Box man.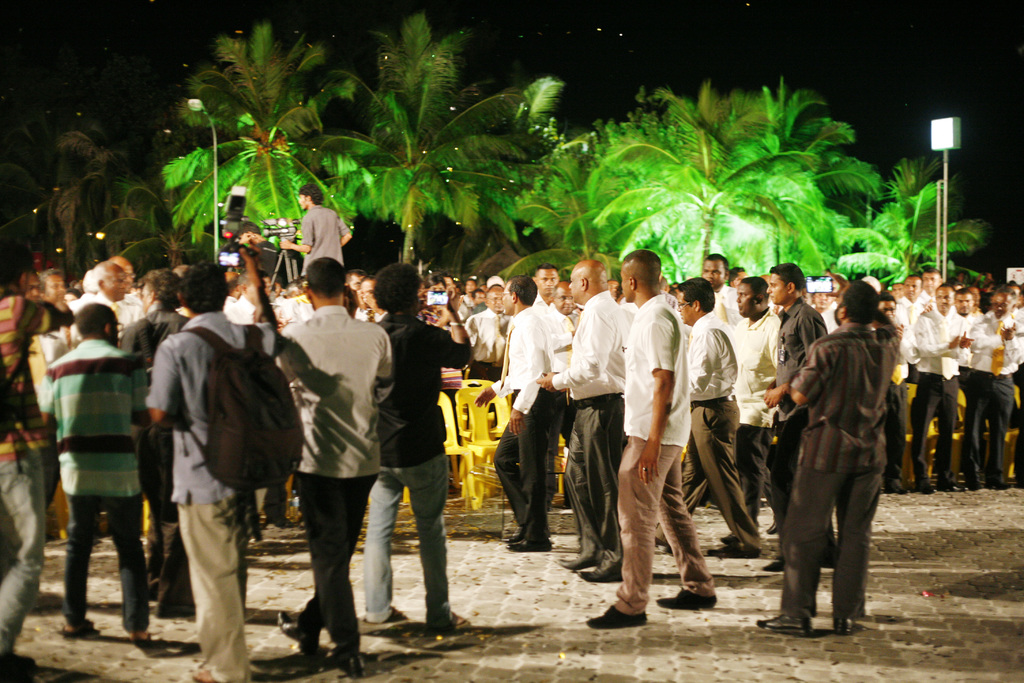
[x1=586, y1=245, x2=714, y2=638].
